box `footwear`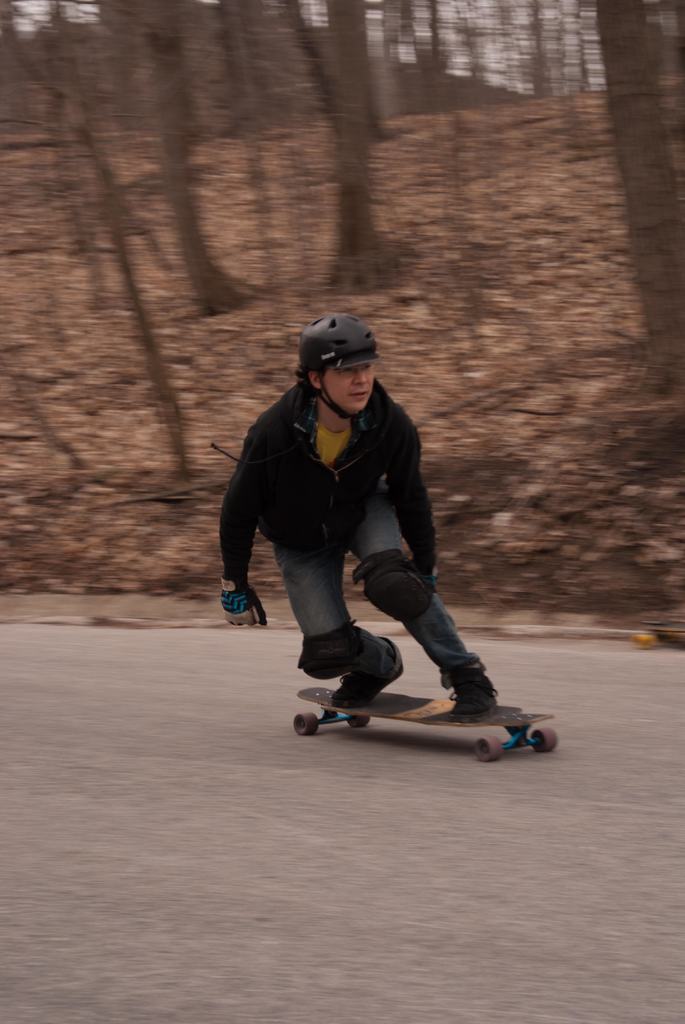
(434,653,471,717)
